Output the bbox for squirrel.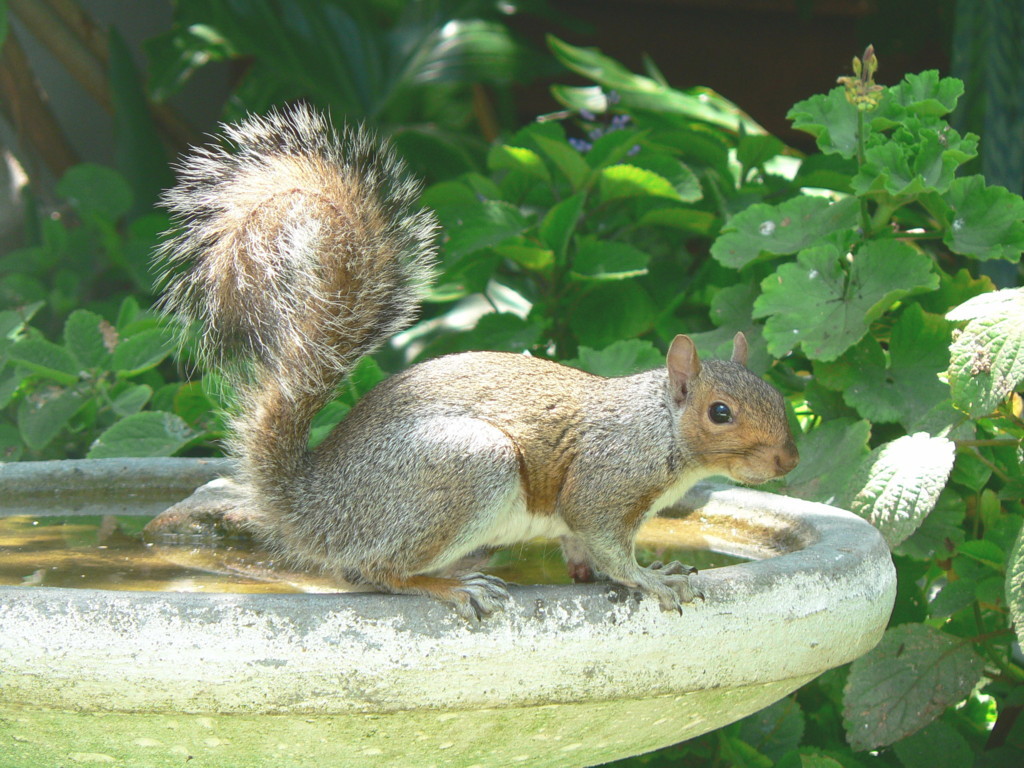
[left=145, top=90, right=801, bottom=629].
